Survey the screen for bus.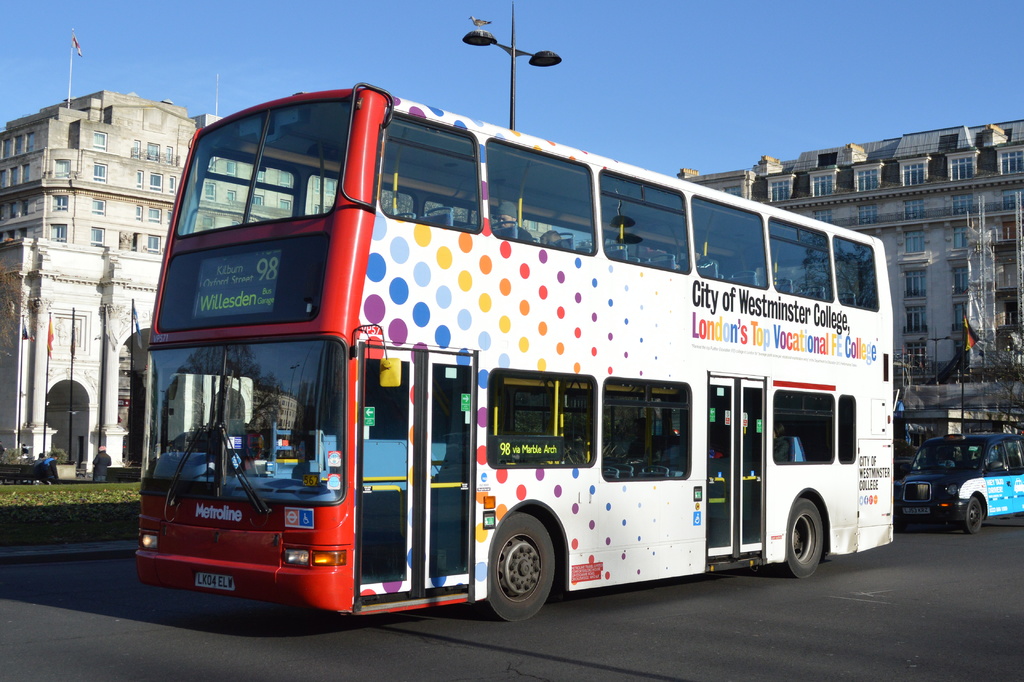
Survey found: [left=133, top=79, right=895, bottom=626].
